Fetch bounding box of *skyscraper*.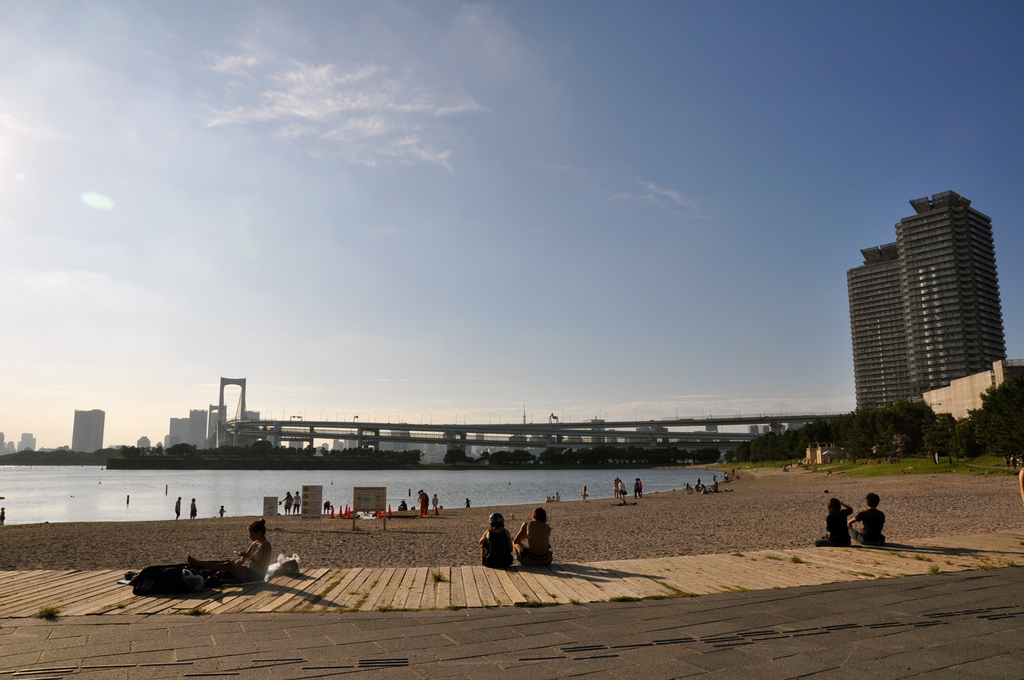
Bbox: bbox=(67, 403, 113, 449).
